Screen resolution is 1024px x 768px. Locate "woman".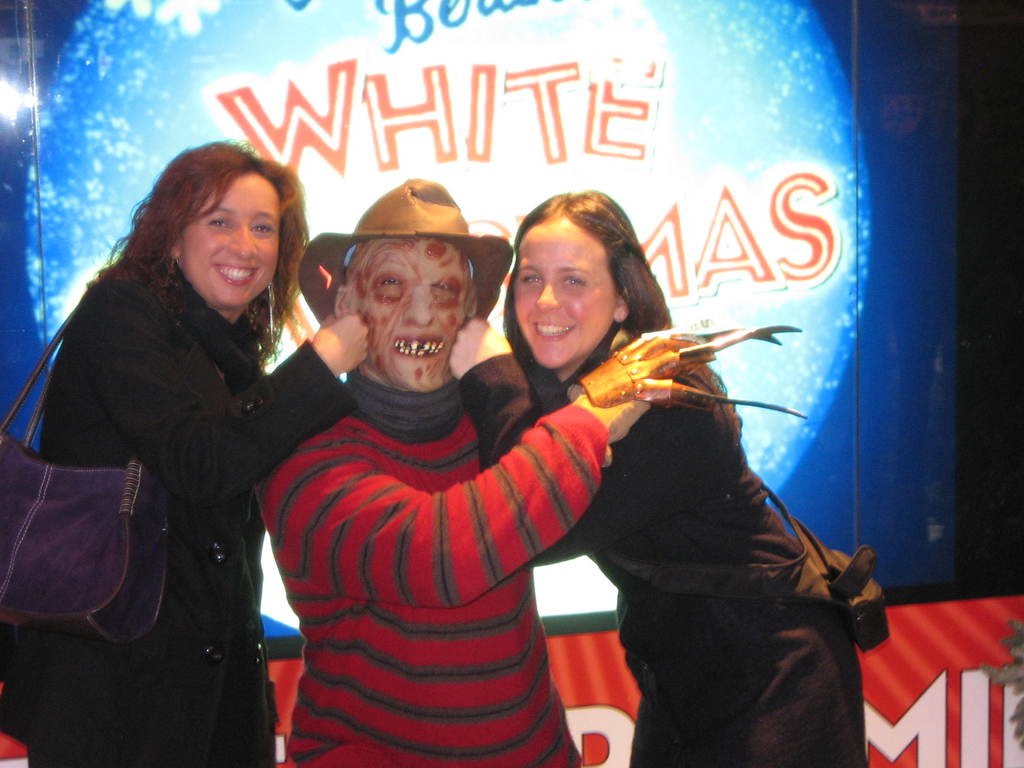
l=20, t=119, r=316, b=767.
